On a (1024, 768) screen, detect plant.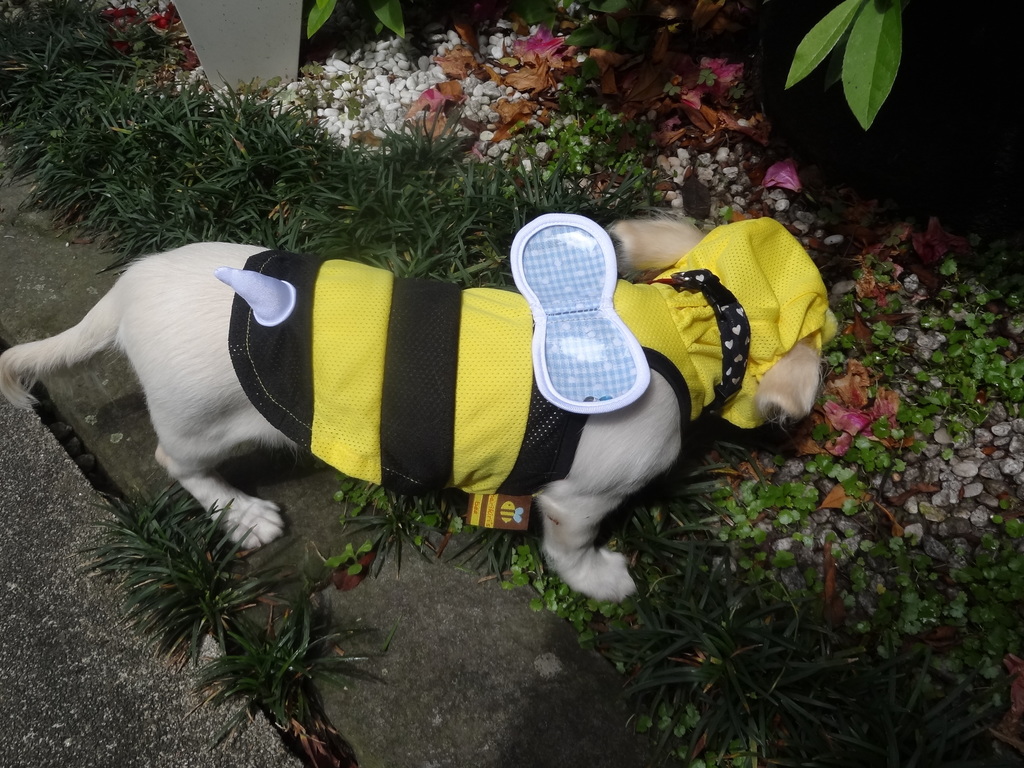
165, 543, 363, 737.
